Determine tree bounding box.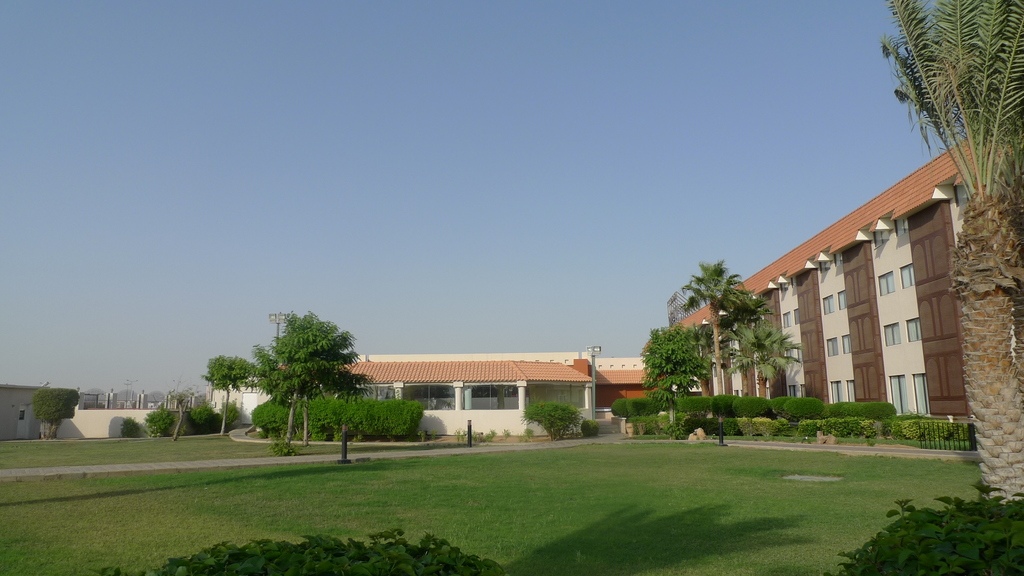
Determined: [877,0,1023,513].
